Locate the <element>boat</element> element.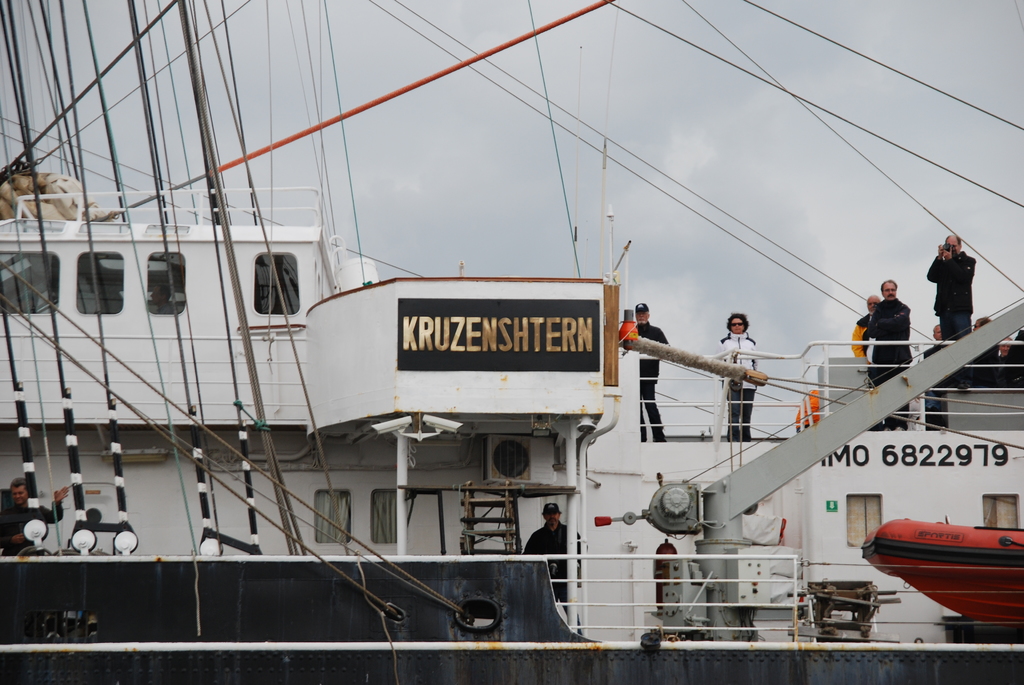
Element bbox: [left=0, top=79, right=988, bottom=654].
